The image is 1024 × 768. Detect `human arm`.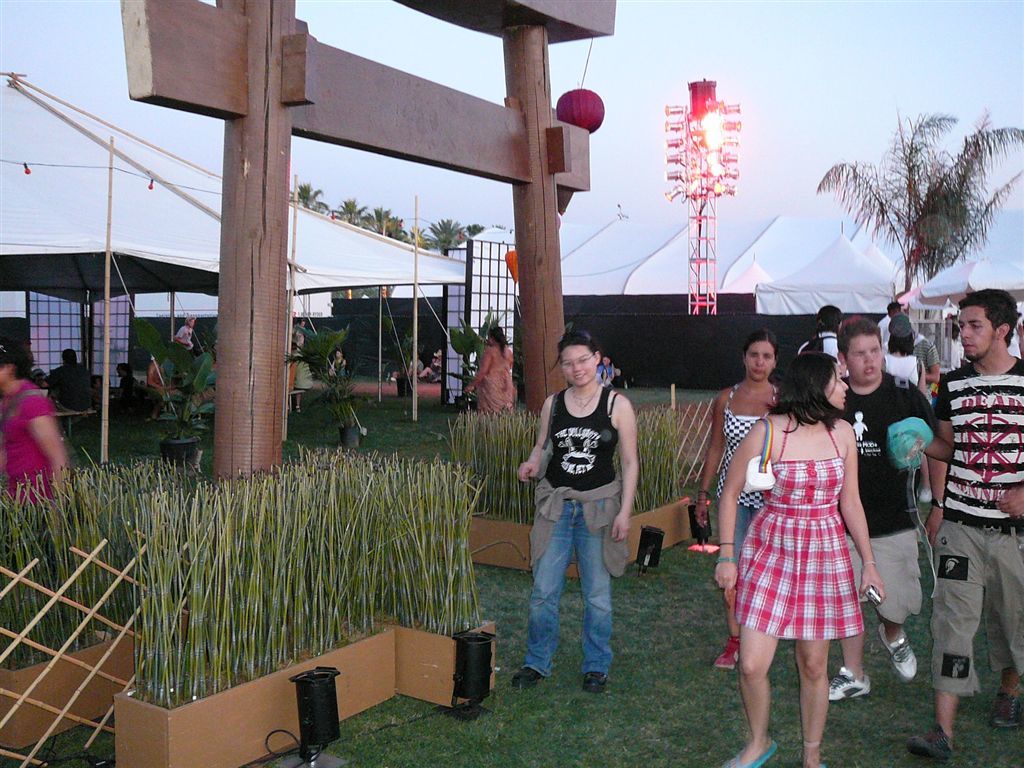
Detection: [713, 417, 763, 595].
